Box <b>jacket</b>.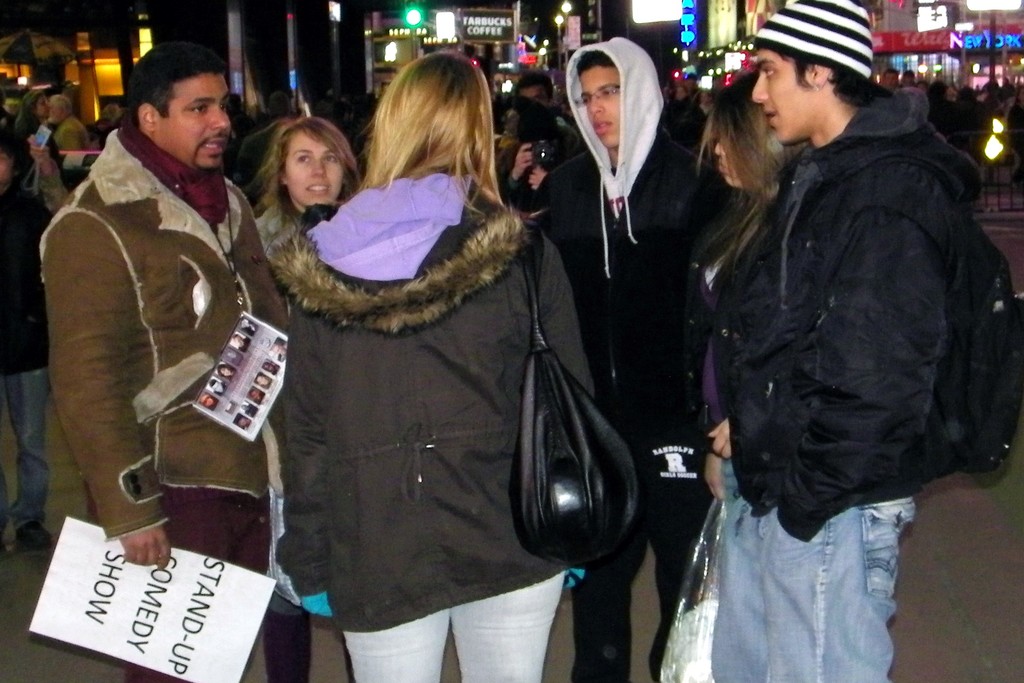
box=[31, 126, 273, 547].
